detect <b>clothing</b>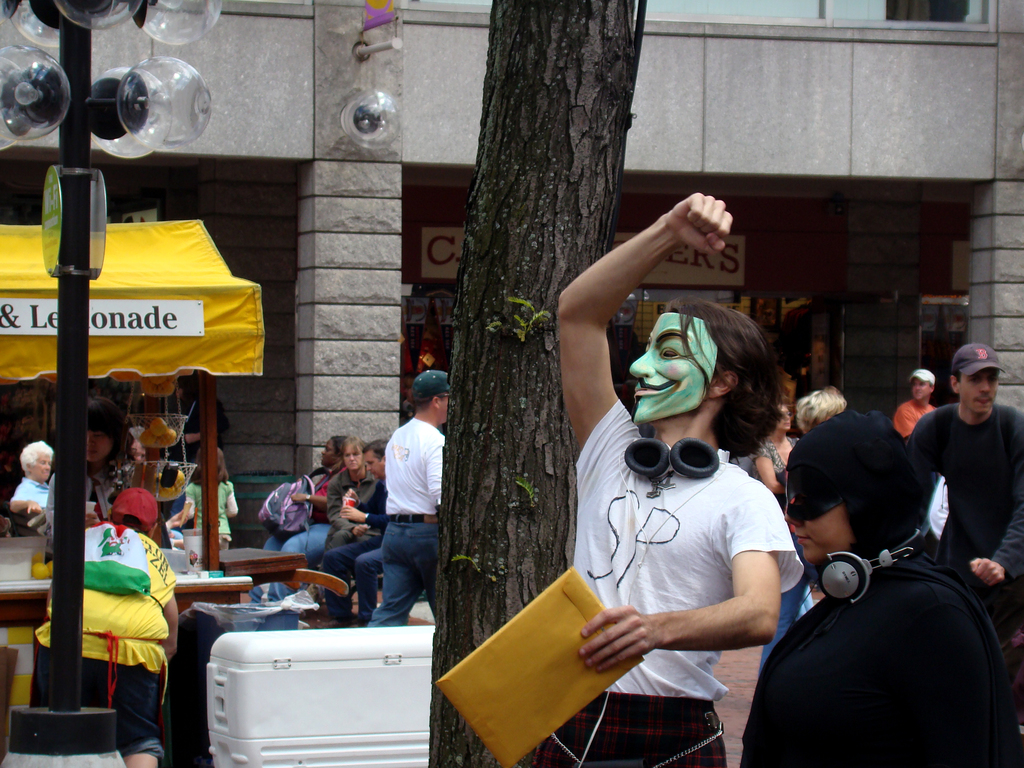
[320, 471, 378, 555]
